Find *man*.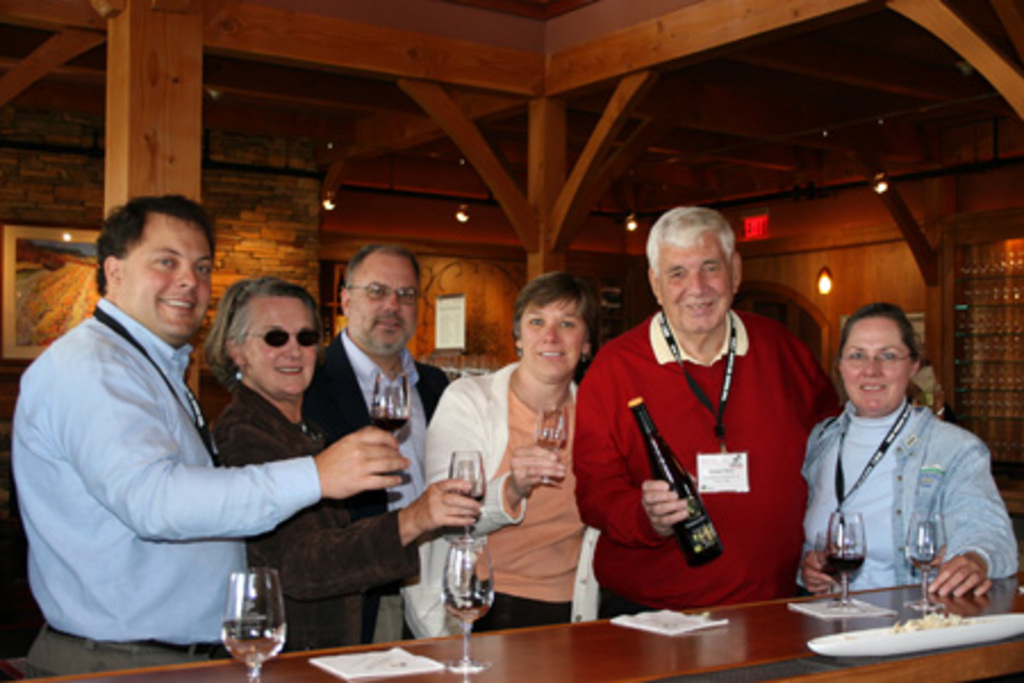
bbox=(34, 212, 412, 663).
